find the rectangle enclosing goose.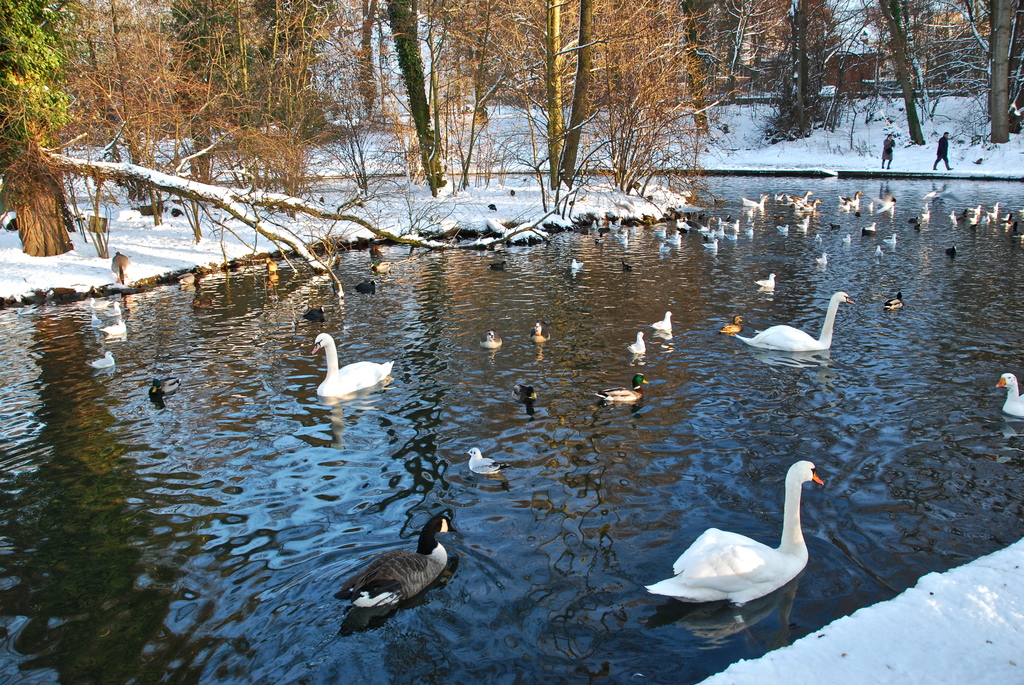
detection(717, 314, 741, 334).
